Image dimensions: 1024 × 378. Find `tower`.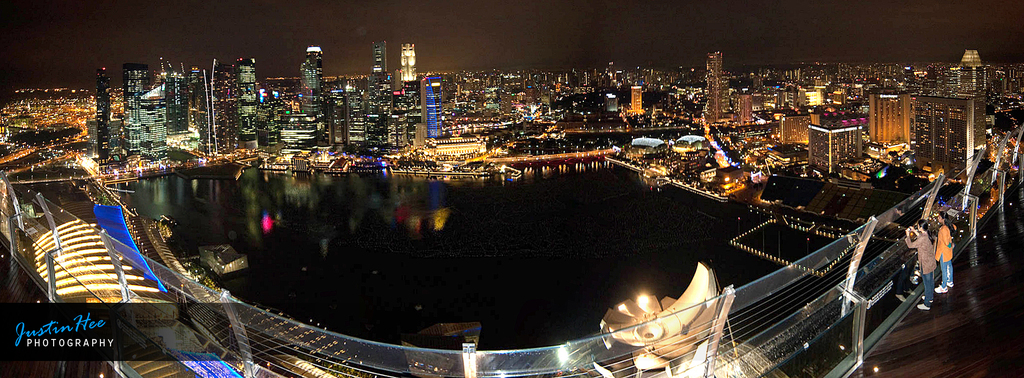
x1=306 y1=46 x2=322 y2=86.
